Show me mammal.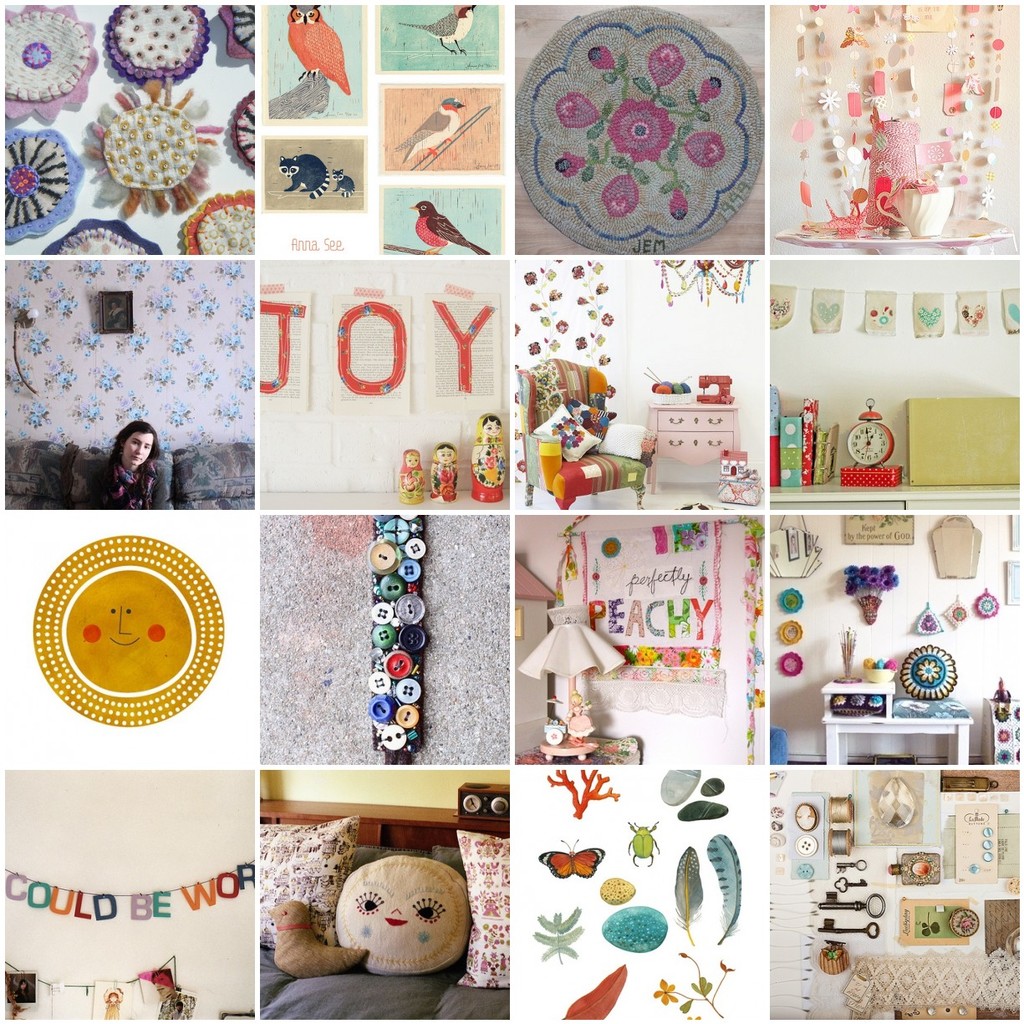
mammal is here: {"left": 329, "top": 167, "right": 354, "bottom": 197}.
